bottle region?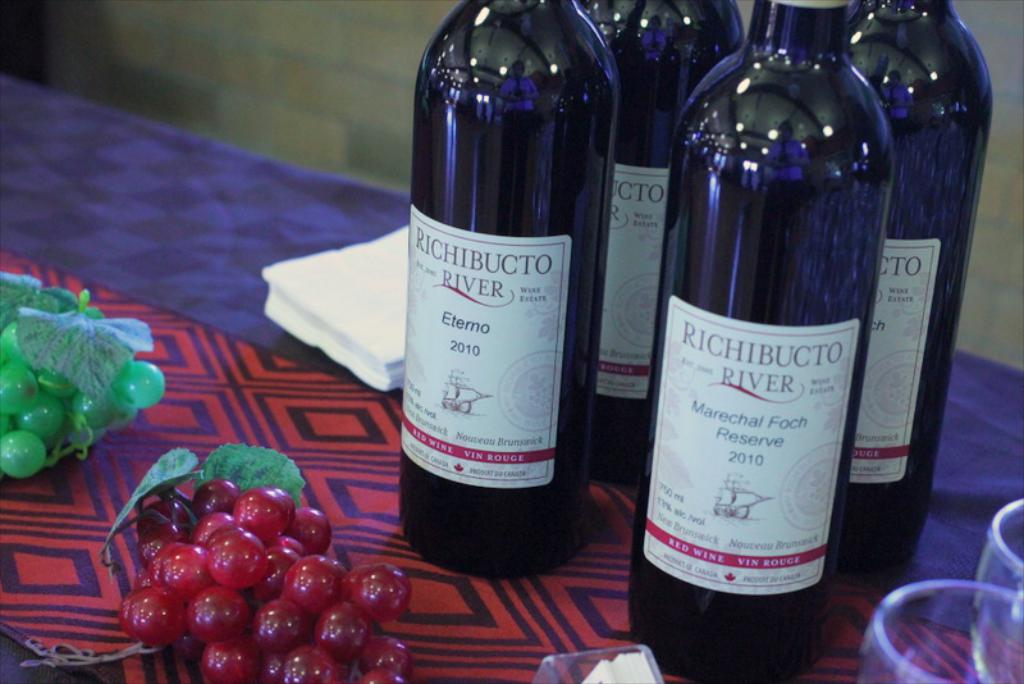
389, 0, 620, 570
